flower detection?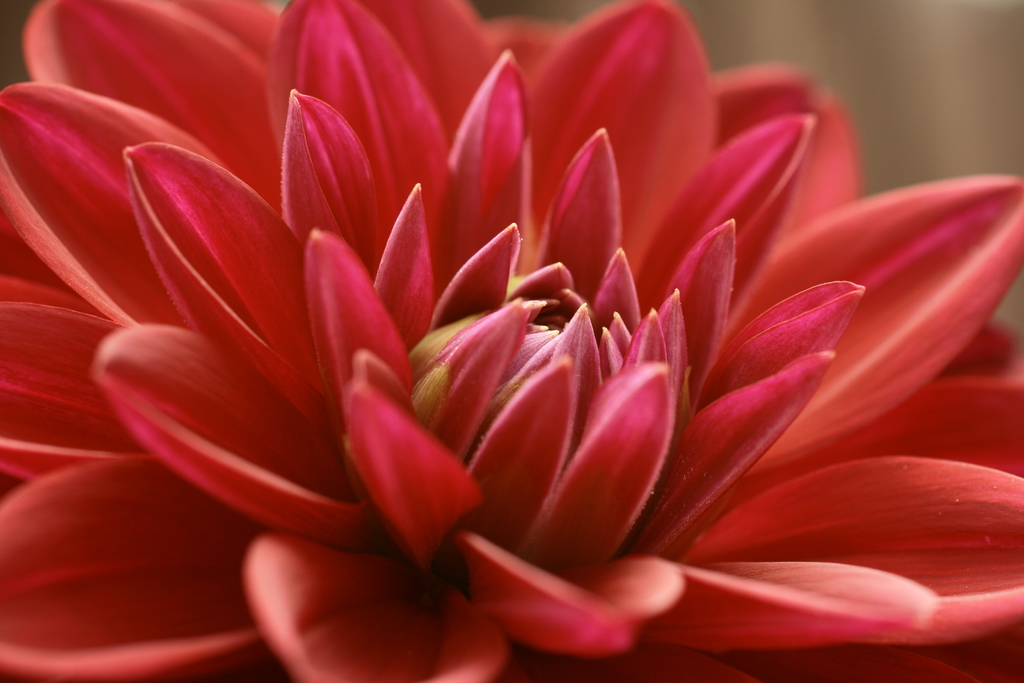
0 18 1023 651
